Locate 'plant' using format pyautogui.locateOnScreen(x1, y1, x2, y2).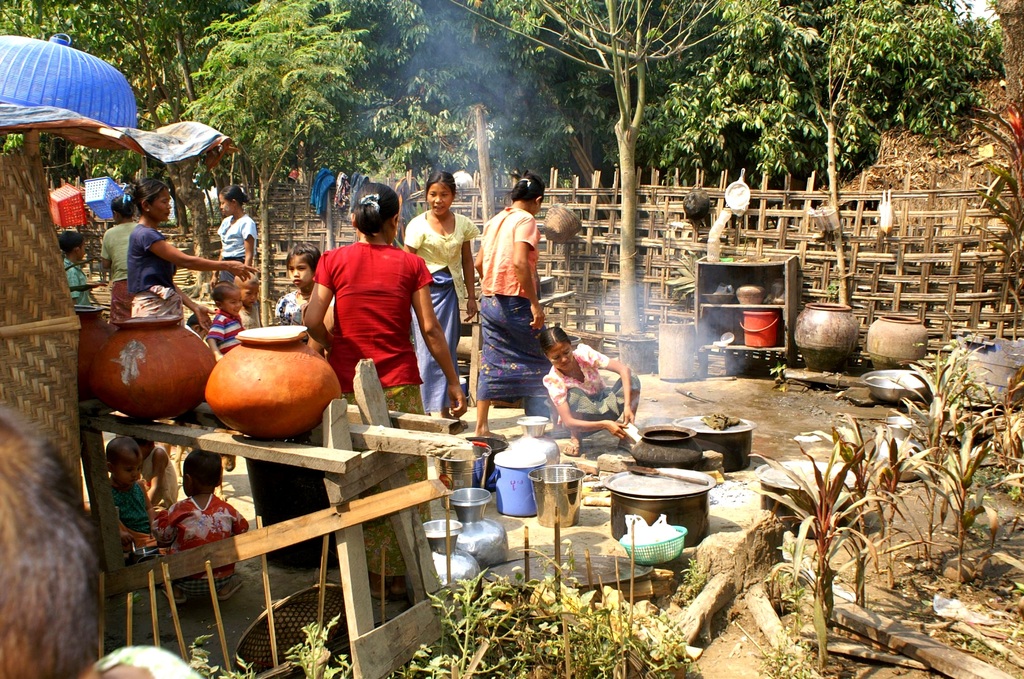
pyautogui.locateOnScreen(905, 434, 1000, 571).
